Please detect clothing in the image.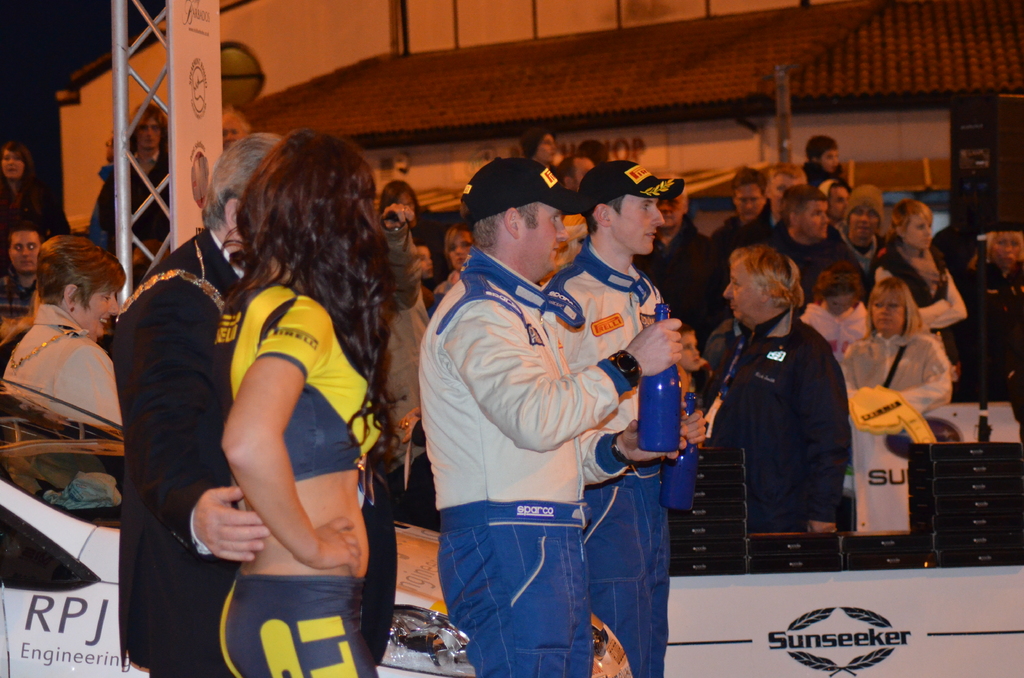
[x1=2, y1=171, x2=71, y2=247].
